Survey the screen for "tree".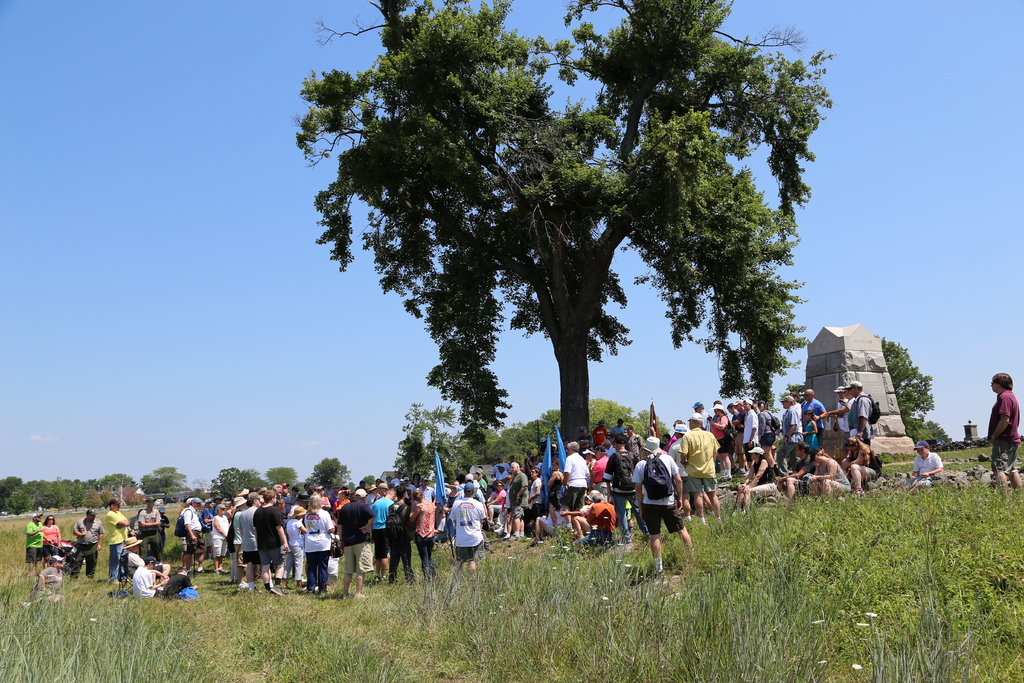
Survey found: 925,415,951,446.
